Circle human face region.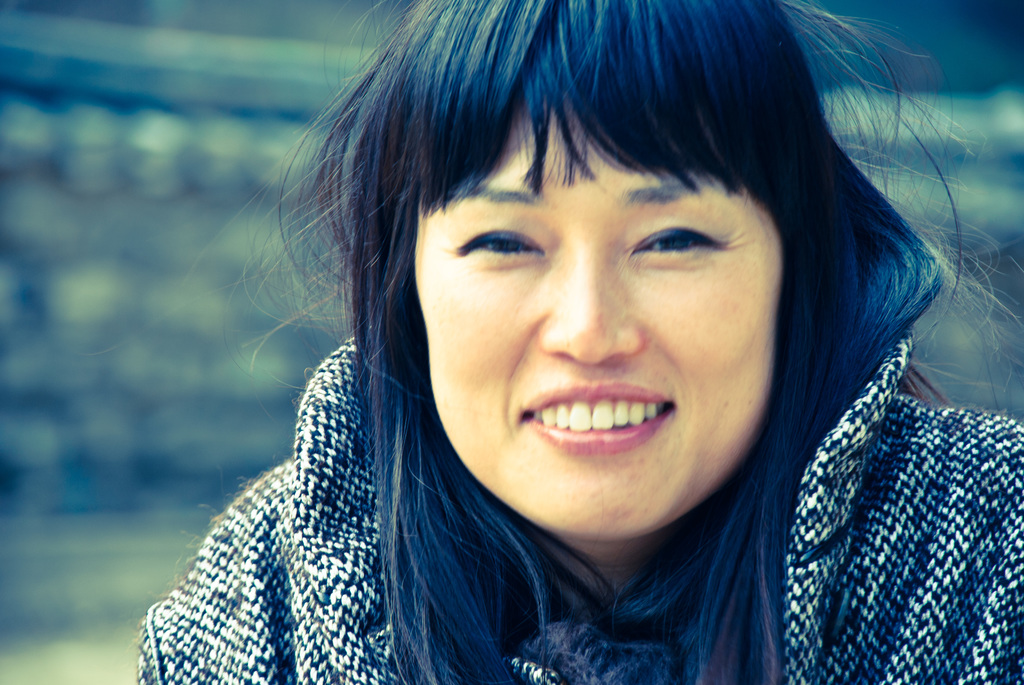
Region: (412,107,783,537).
